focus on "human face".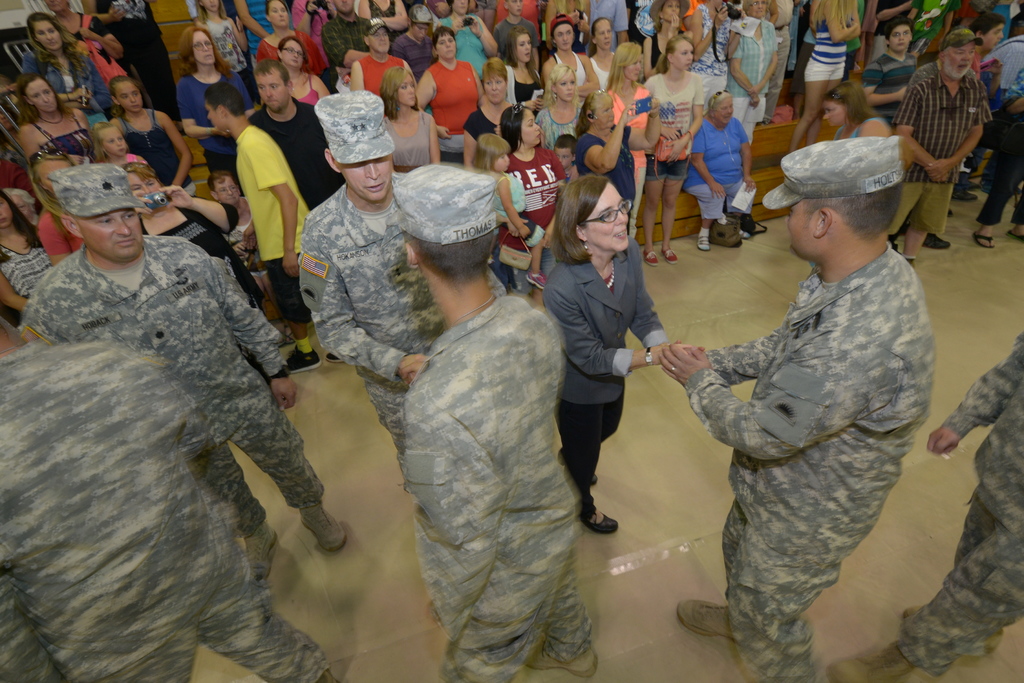
Focused at select_region(115, 74, 143, 118).
